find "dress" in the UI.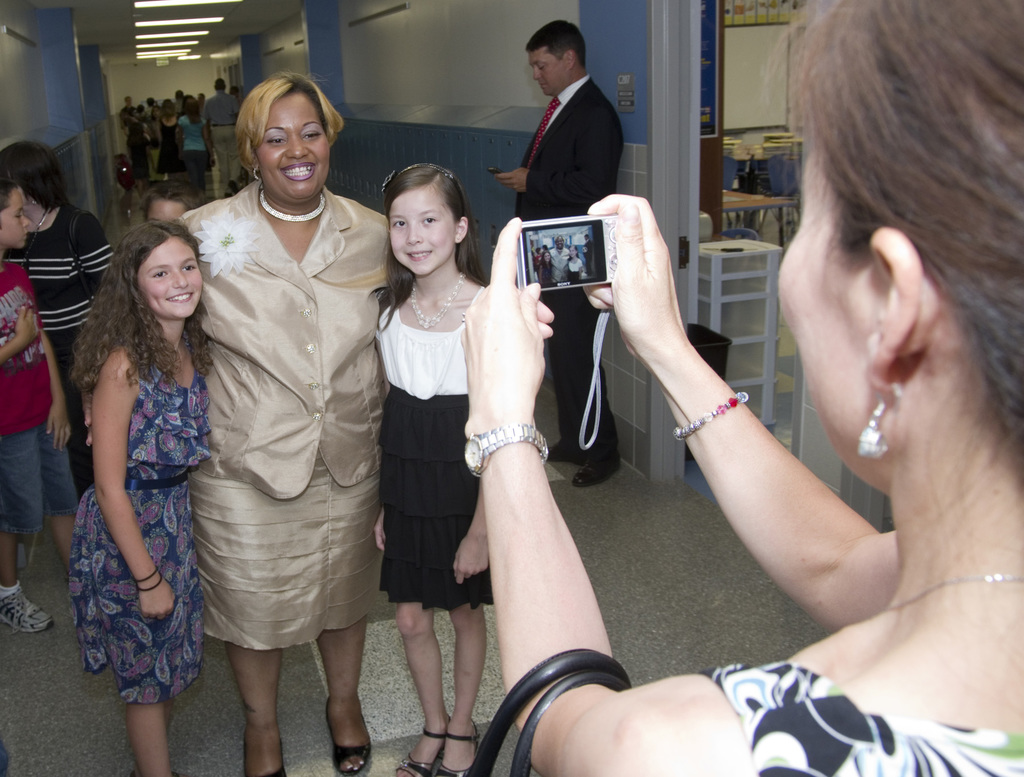
UI element at (370, 285, 494, 609).
